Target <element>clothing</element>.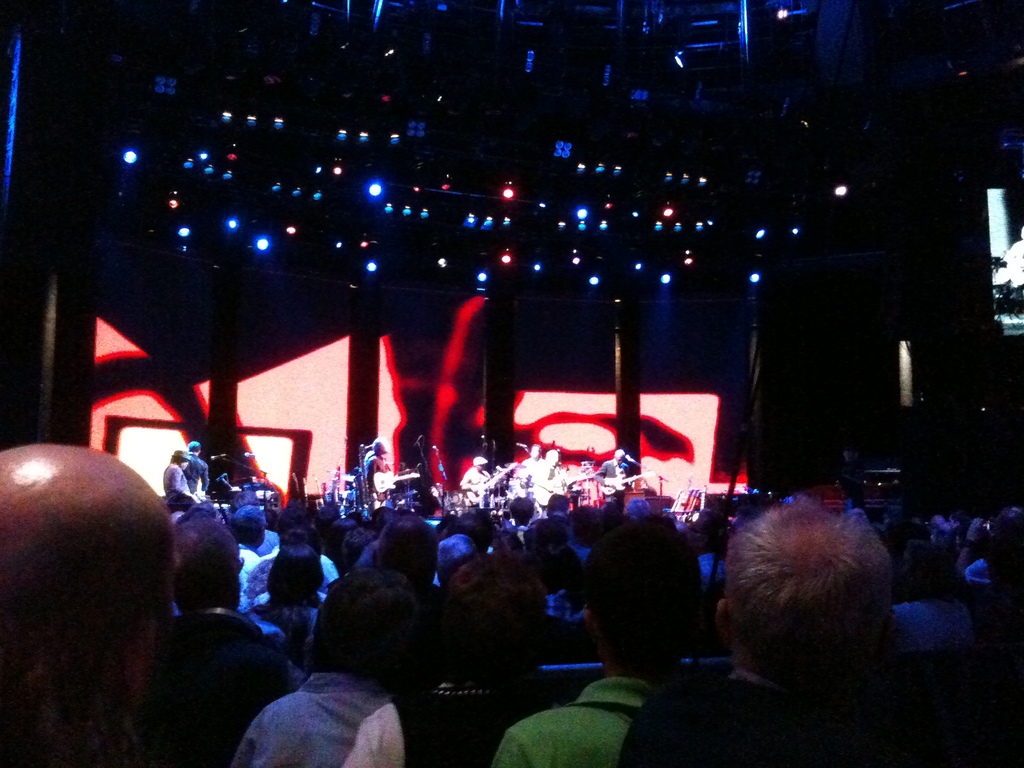
Target region: (left=148, top=600, right=291, bottom=766).
